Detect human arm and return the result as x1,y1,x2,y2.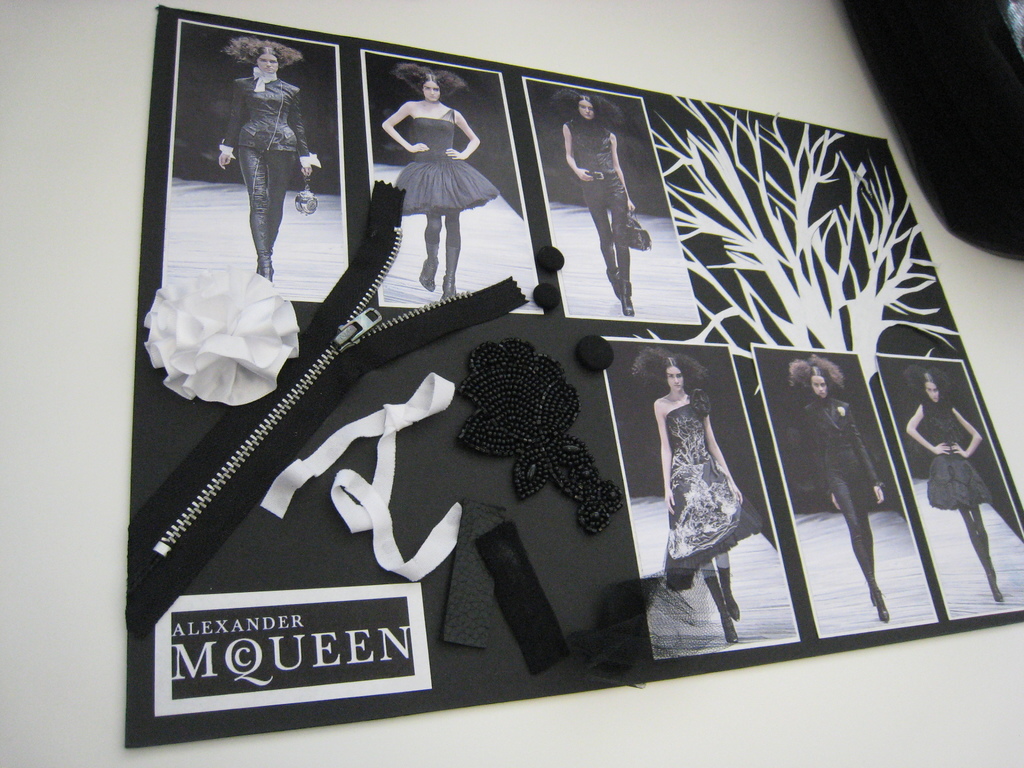
942,390,988,457.
